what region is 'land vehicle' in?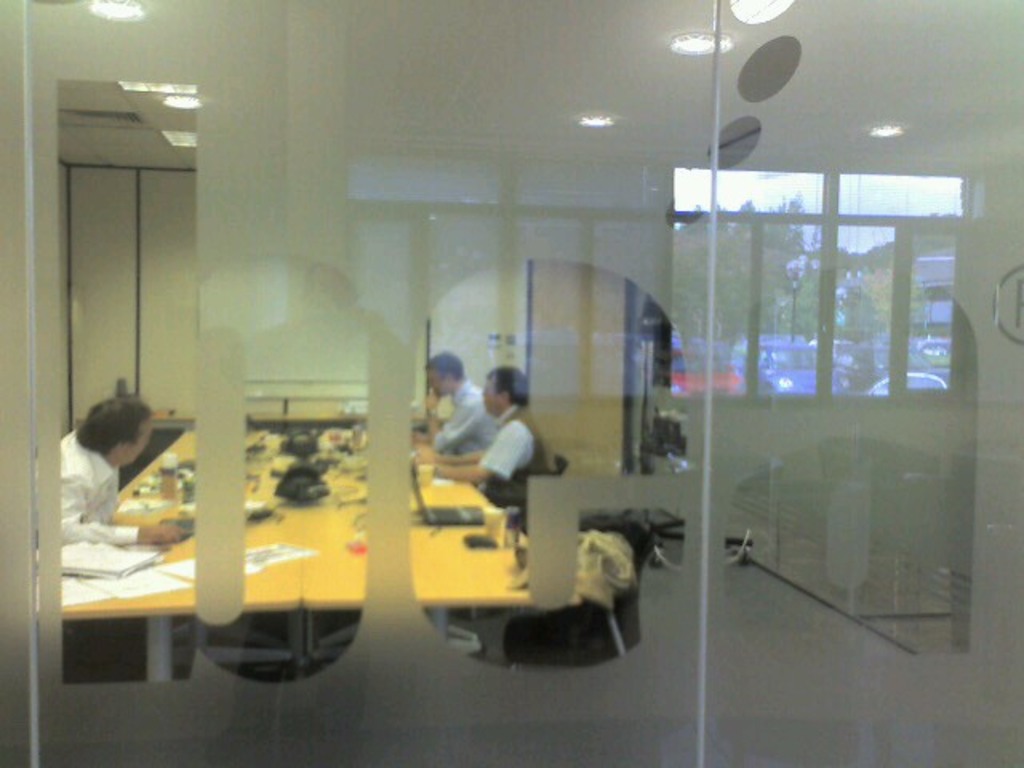
[x1=664, y1=349, x2=747, y2=390].
